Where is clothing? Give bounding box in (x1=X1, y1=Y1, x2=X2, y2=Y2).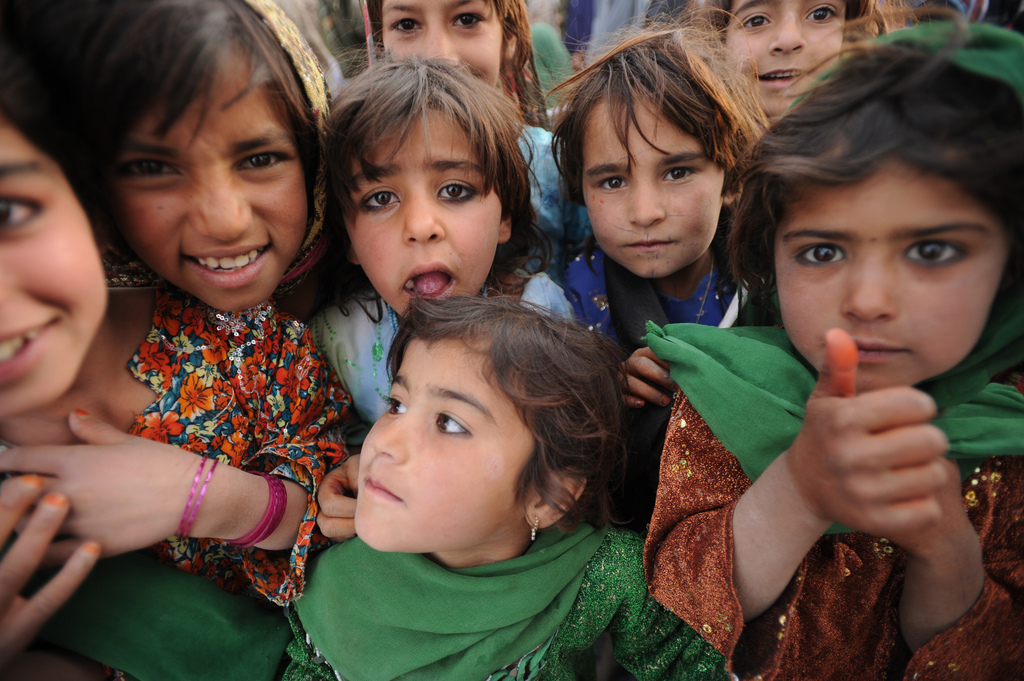
(x1=0, y1=559, x2=316, y2=680).
